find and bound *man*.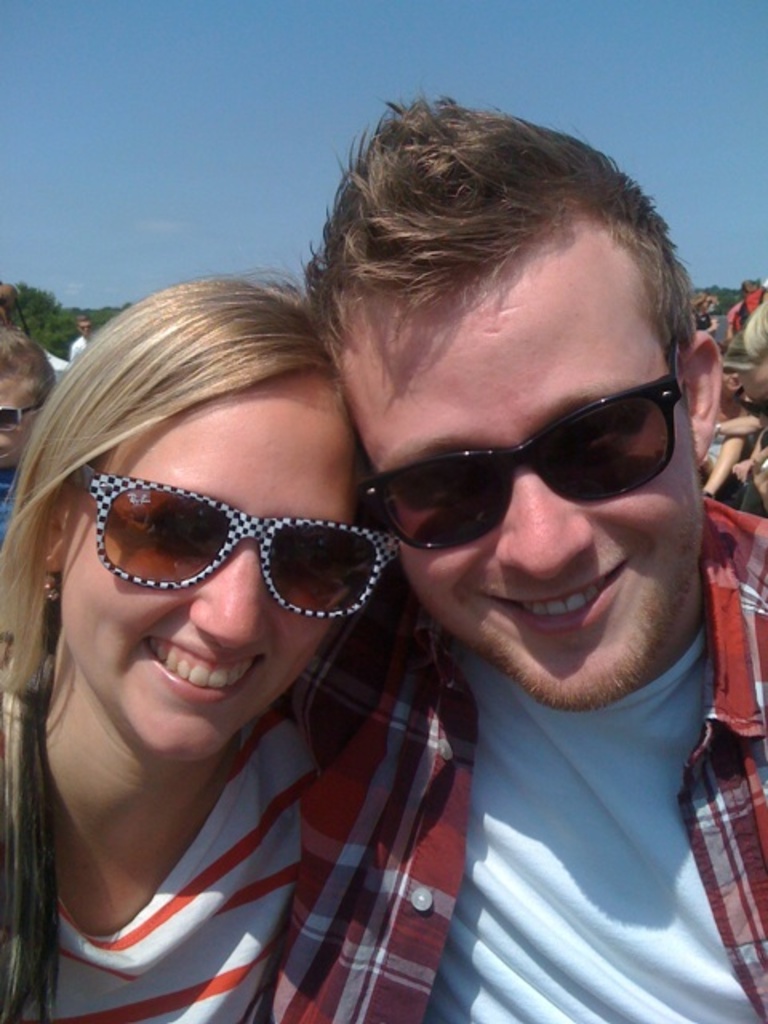
Bound: [282, 306, 767, 1005].
